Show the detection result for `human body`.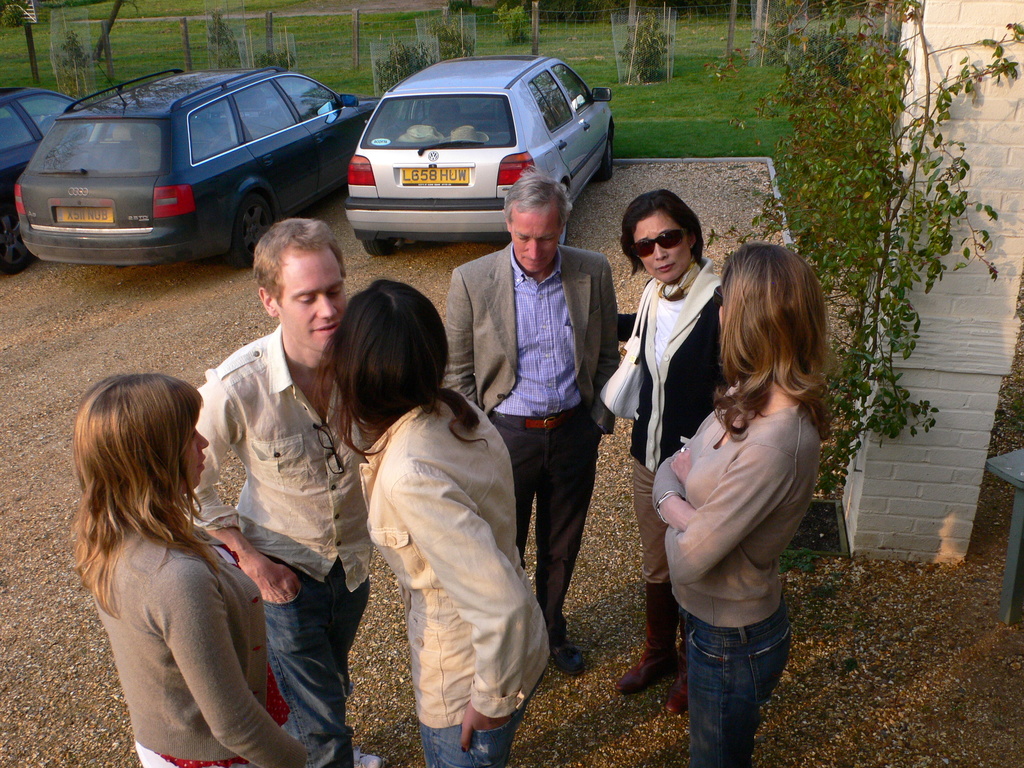
[left=650, top=379, right=822, bottom=767].
